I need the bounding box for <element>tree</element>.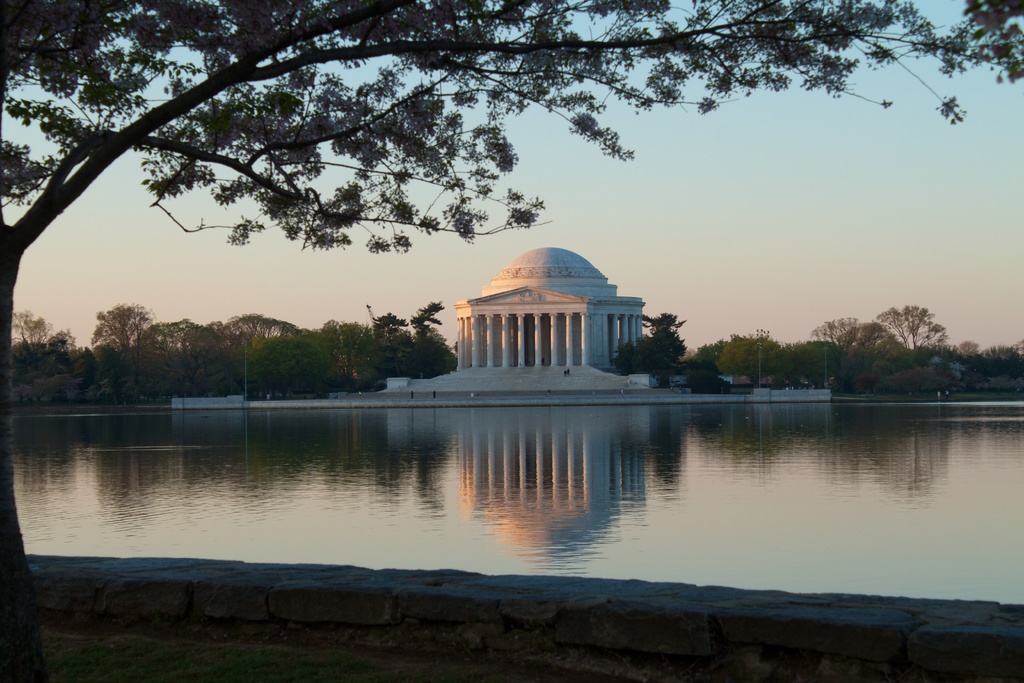
Here it is: x1=783 y1=336 x2=833 y2=390.
